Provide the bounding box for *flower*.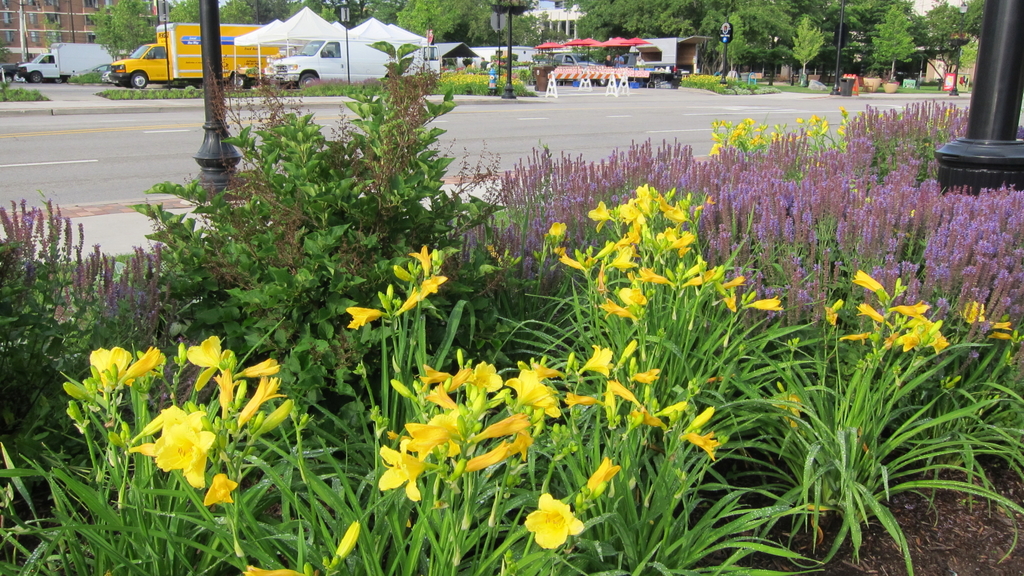
<region>332, 516, 364, 565</region>.
